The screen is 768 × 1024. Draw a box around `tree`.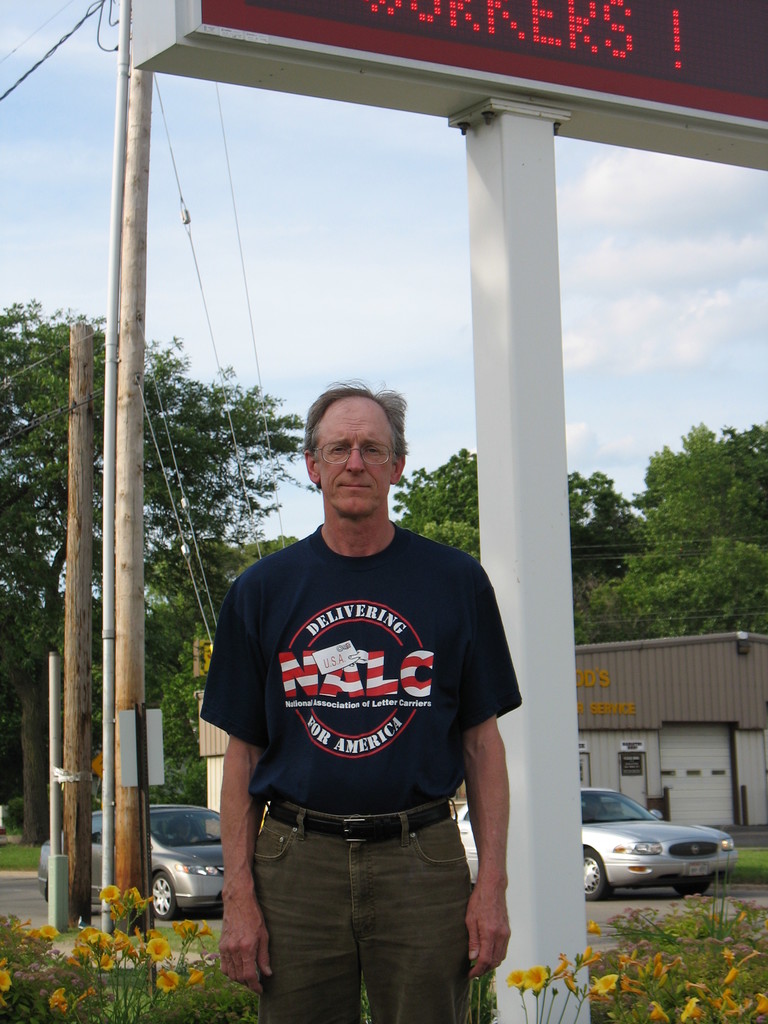
locate(635, 389, 758, 646).
